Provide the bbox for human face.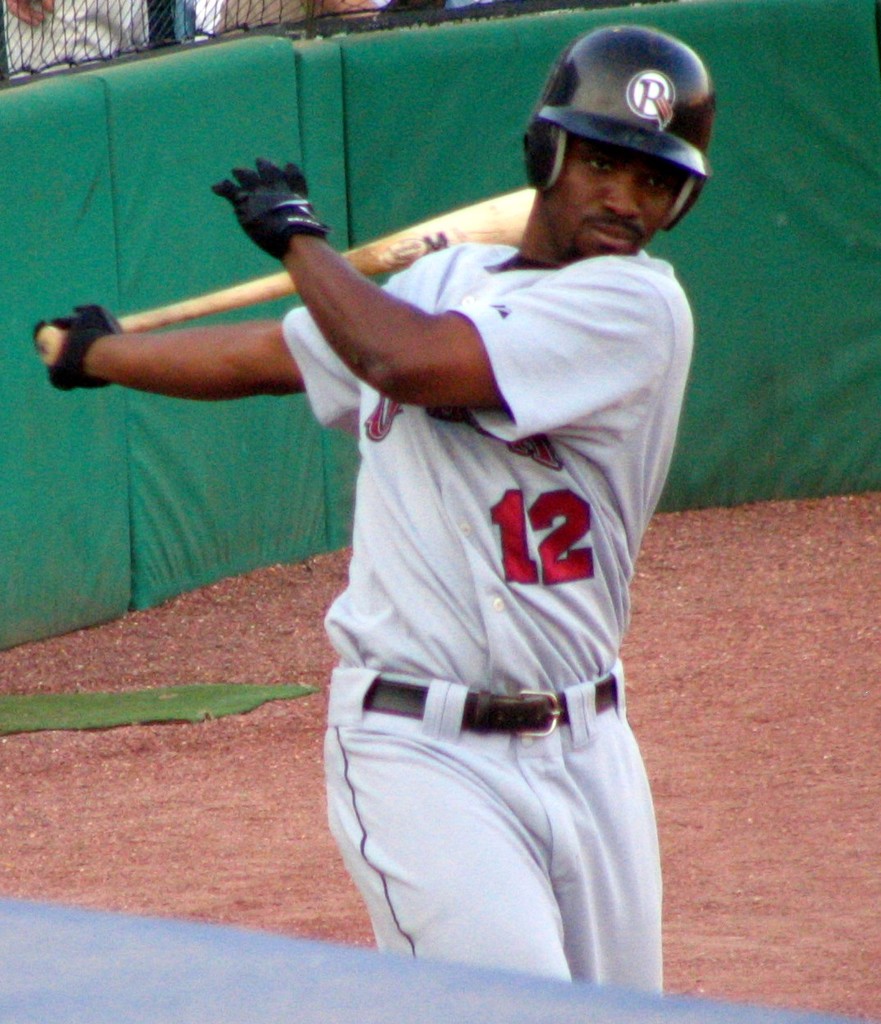
left=541, top=134, right=695, bottom=267.
